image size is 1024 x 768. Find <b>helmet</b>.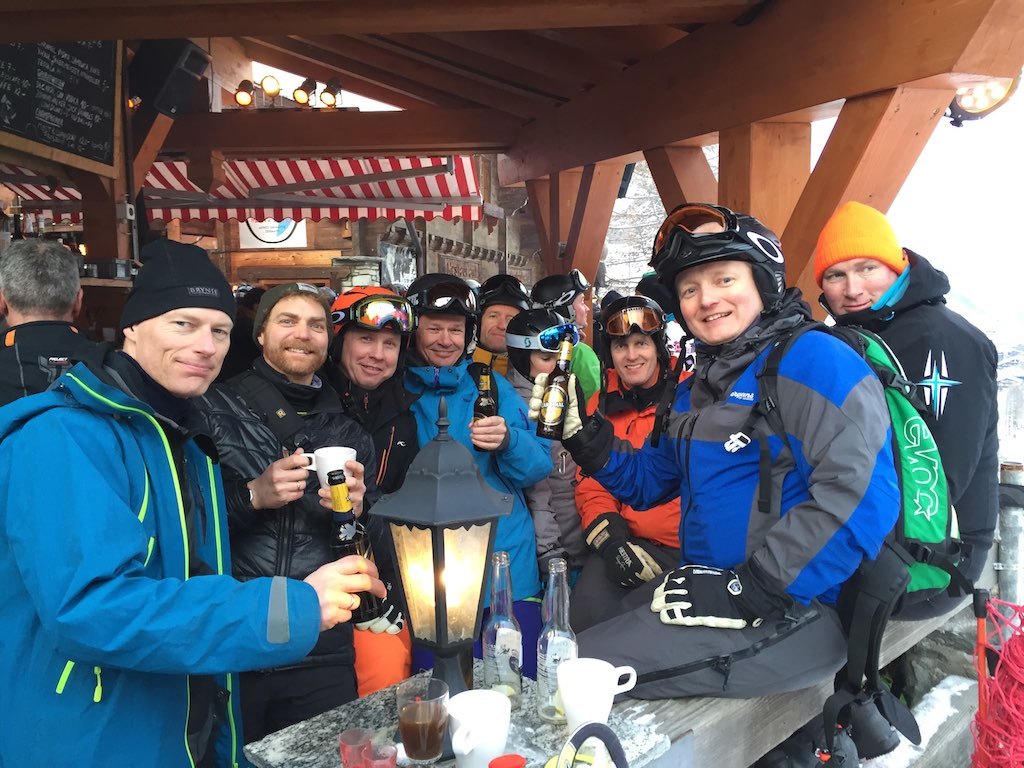
BBox(404, 274, 474, 364).
